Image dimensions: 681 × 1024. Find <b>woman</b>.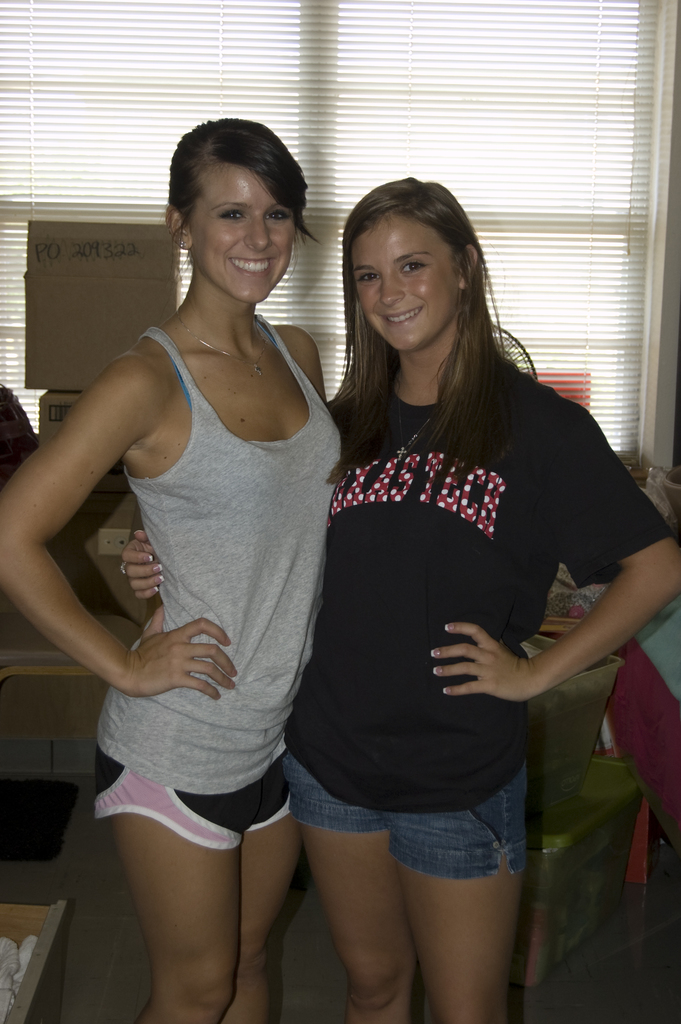
region(118, 175, 678, 1018).
